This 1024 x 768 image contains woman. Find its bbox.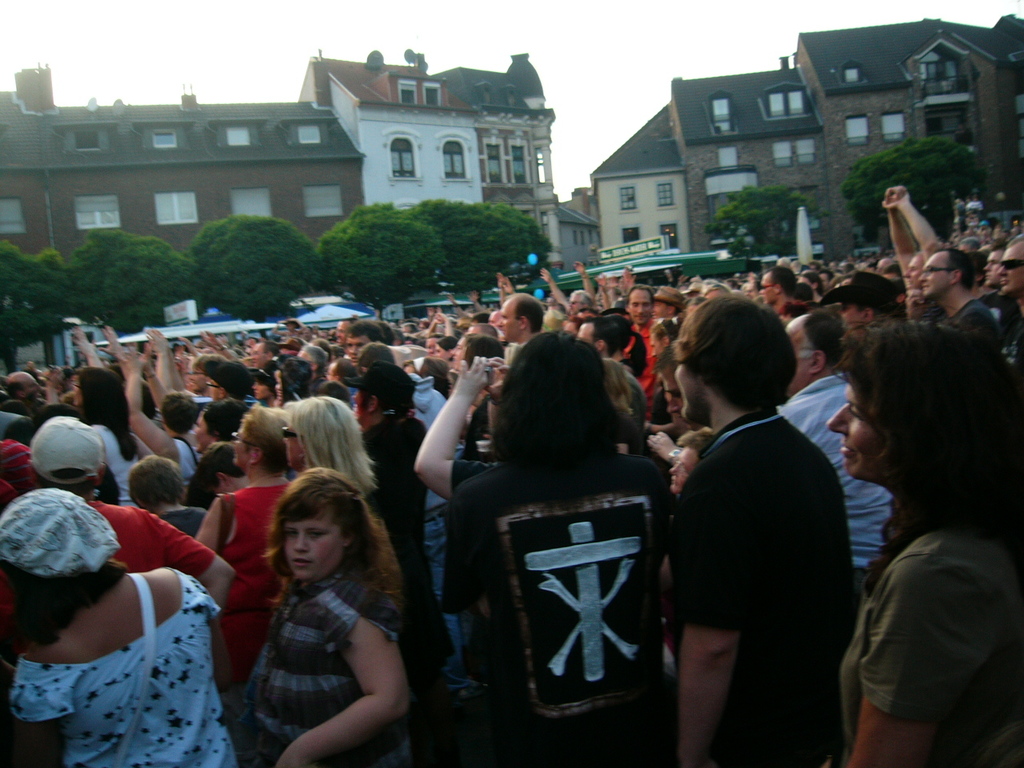
[182,398,257,447].
